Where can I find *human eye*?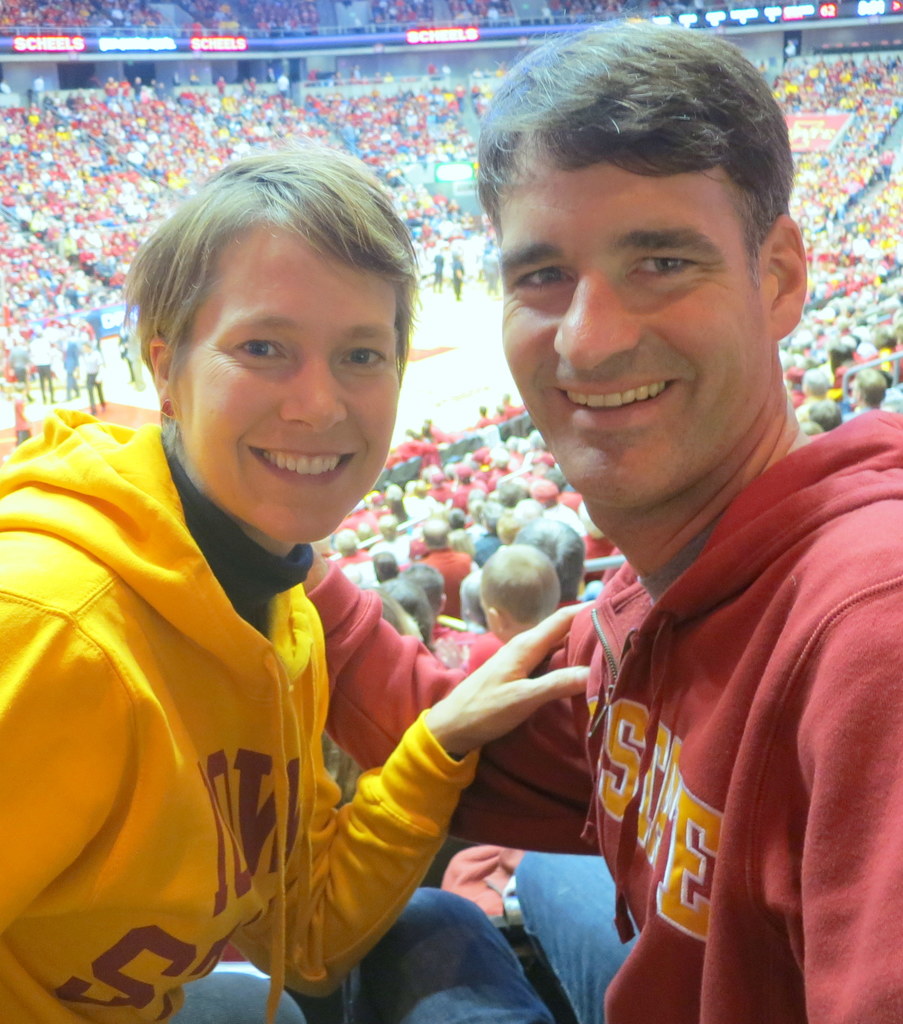
You can find it at {"left": 511, "top": 261, "right": 573, "bottom": 296}.
